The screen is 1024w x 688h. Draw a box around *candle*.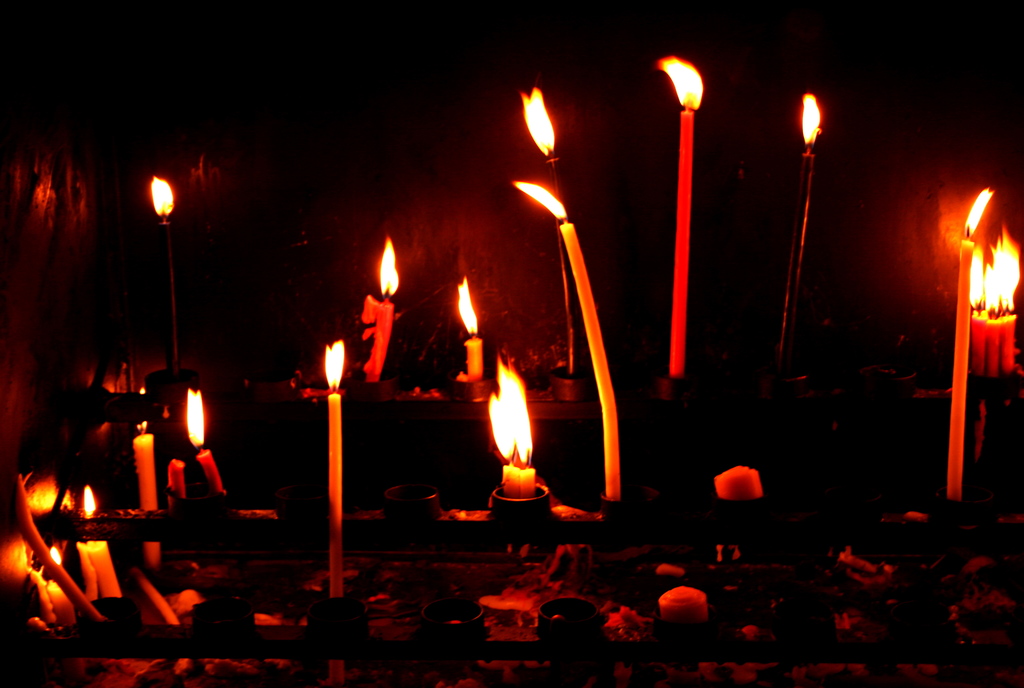
513, 179, 620, 500.
